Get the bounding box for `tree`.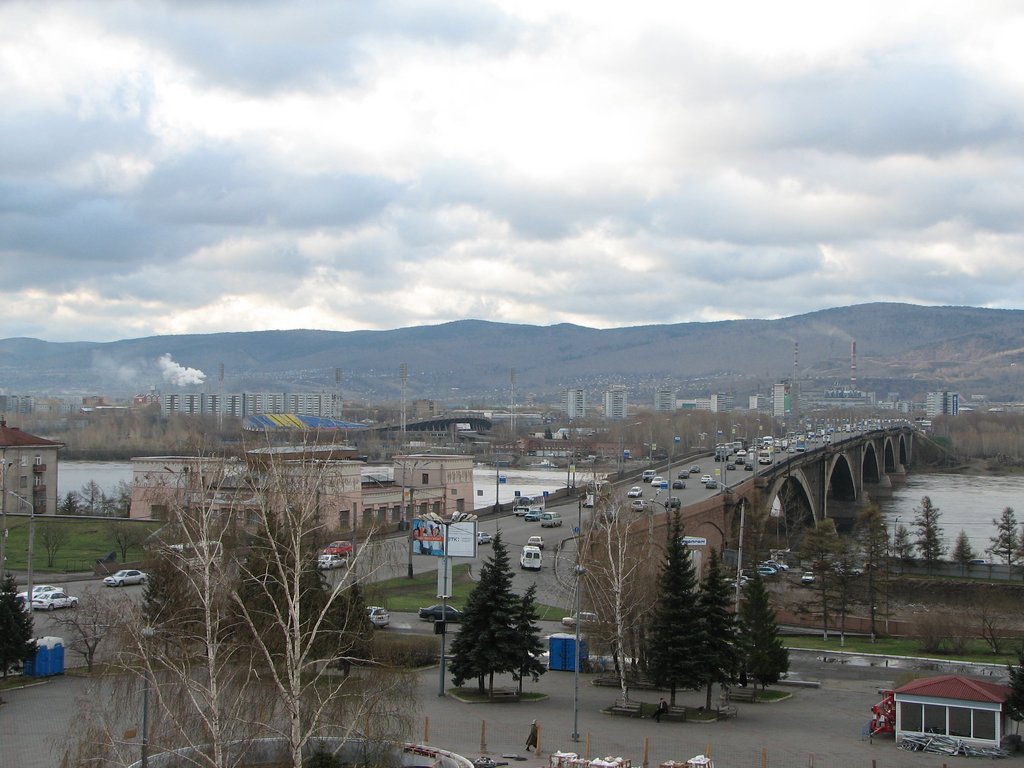
[left=563, top=474, right=677, bottom=709].
